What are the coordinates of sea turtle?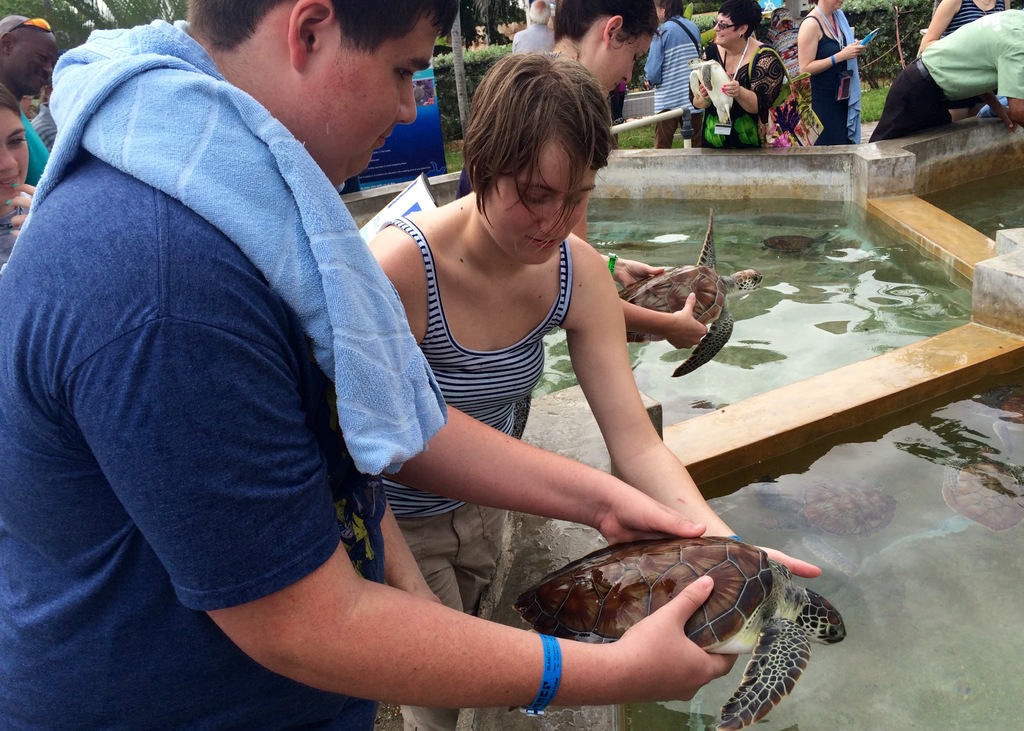
Rect(956, 381, 1023, 449).
